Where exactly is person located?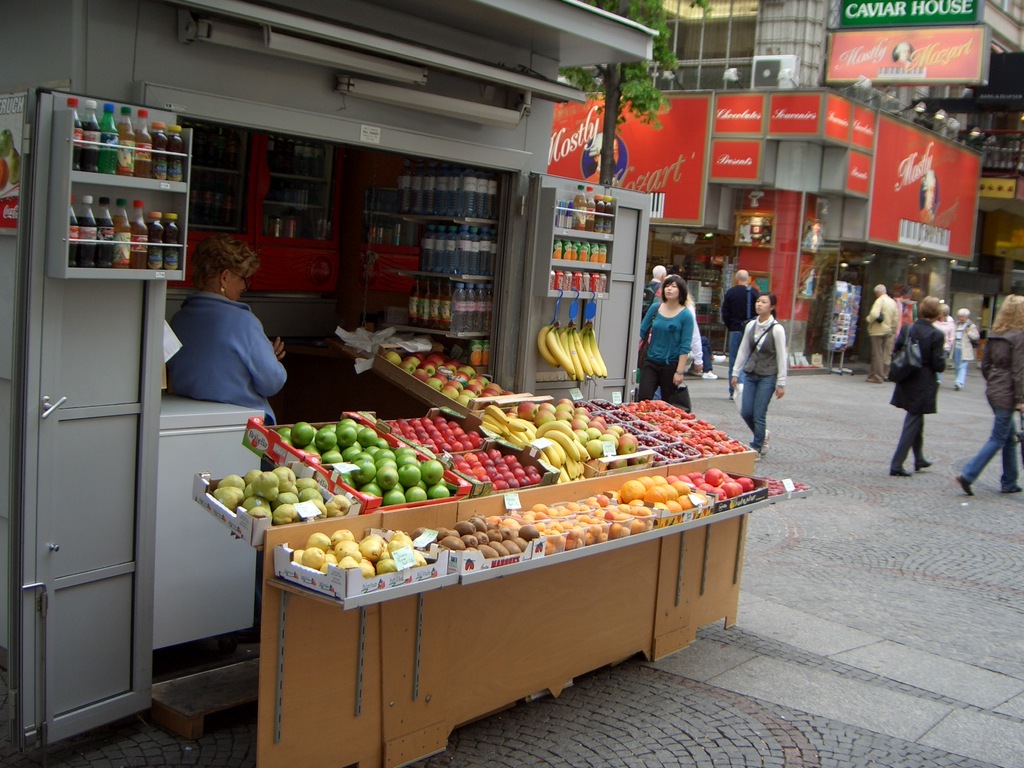
Its bounding box is detection(631, 273, 696, 410).
